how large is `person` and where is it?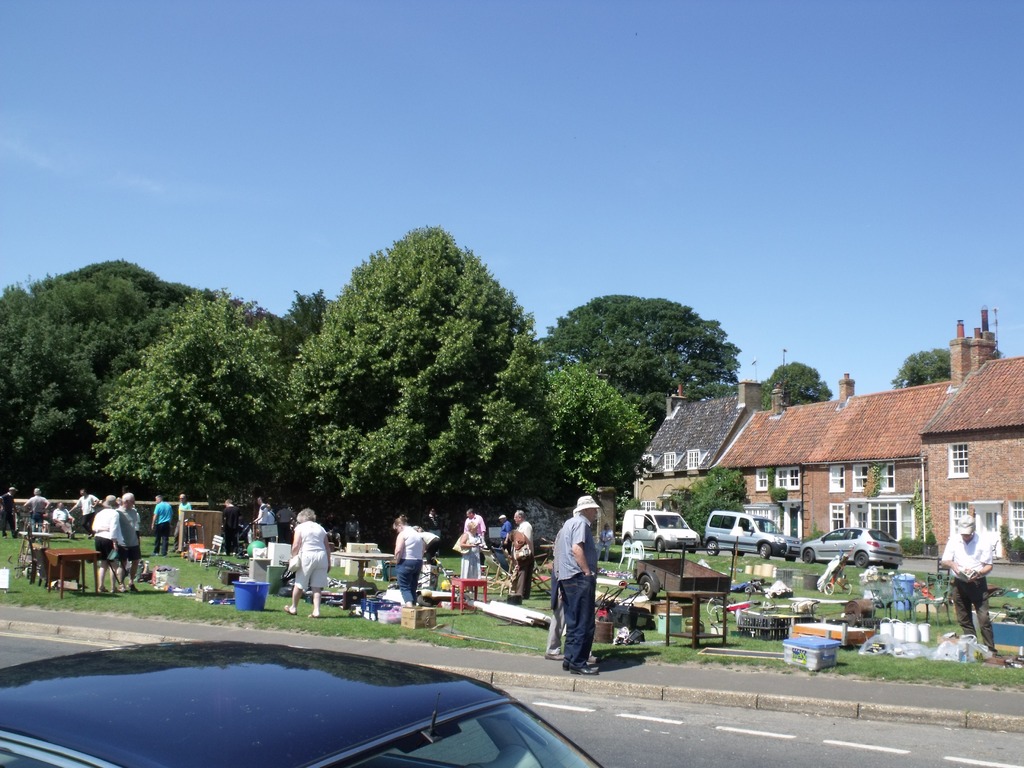
Bounding box: [0,487,21,541].
